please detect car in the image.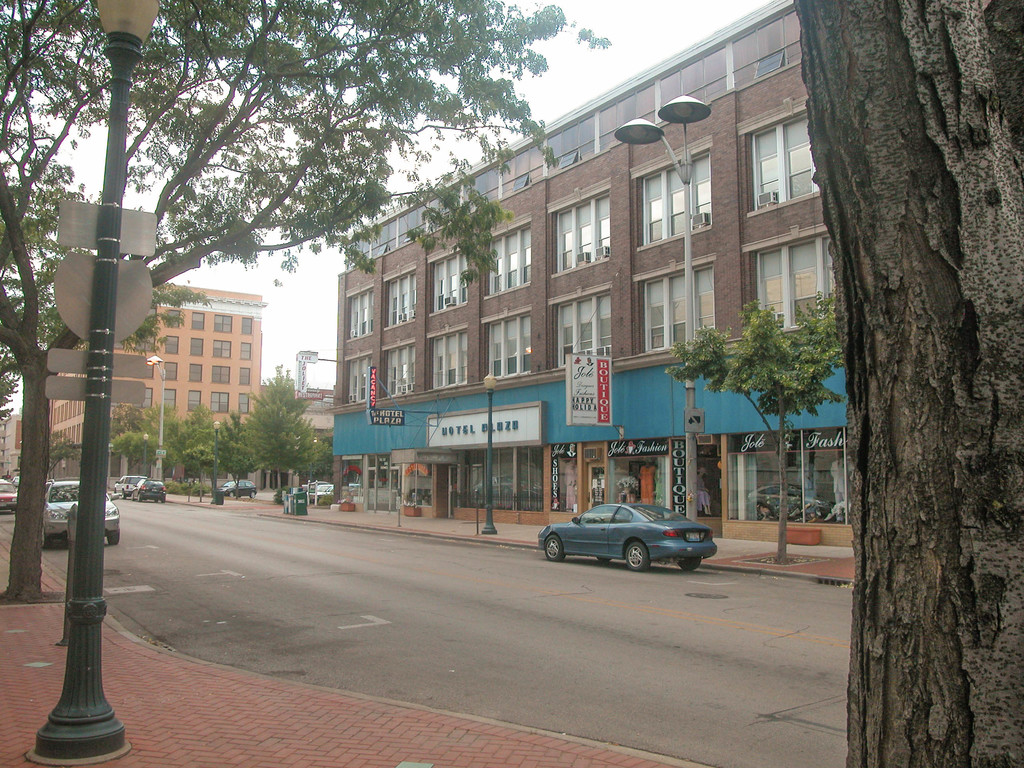
[113, 474, 145, 500].
